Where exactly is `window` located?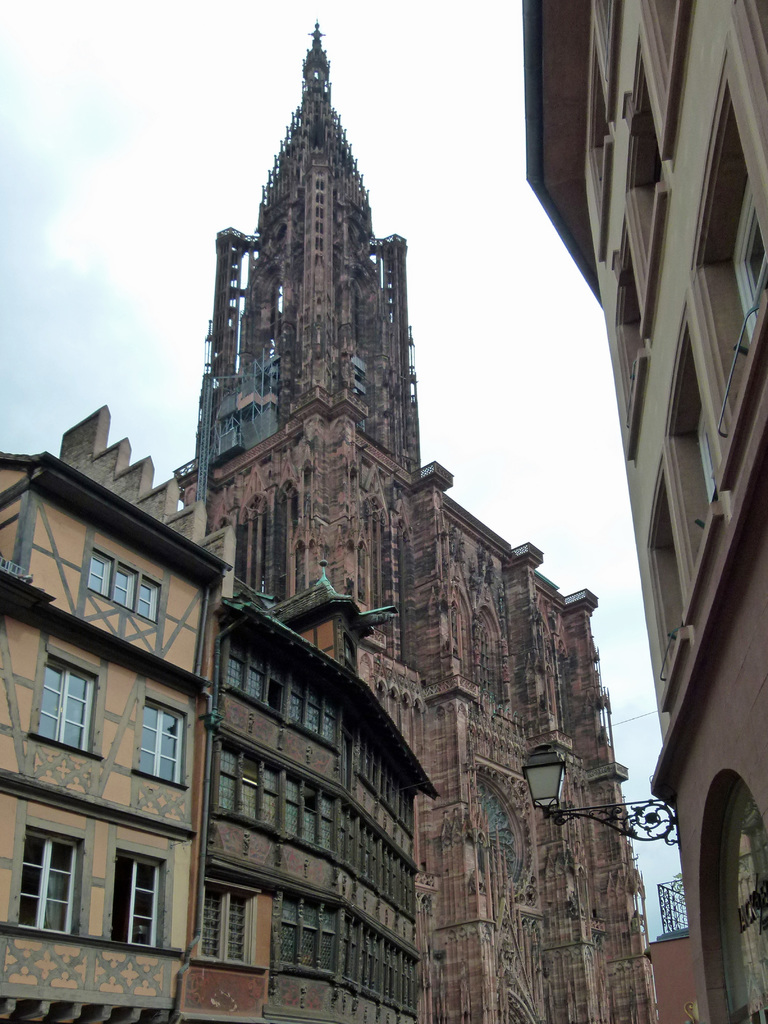
Its bounding box is pyautogui.locateOnScreen(210, 886, 240, 959).
